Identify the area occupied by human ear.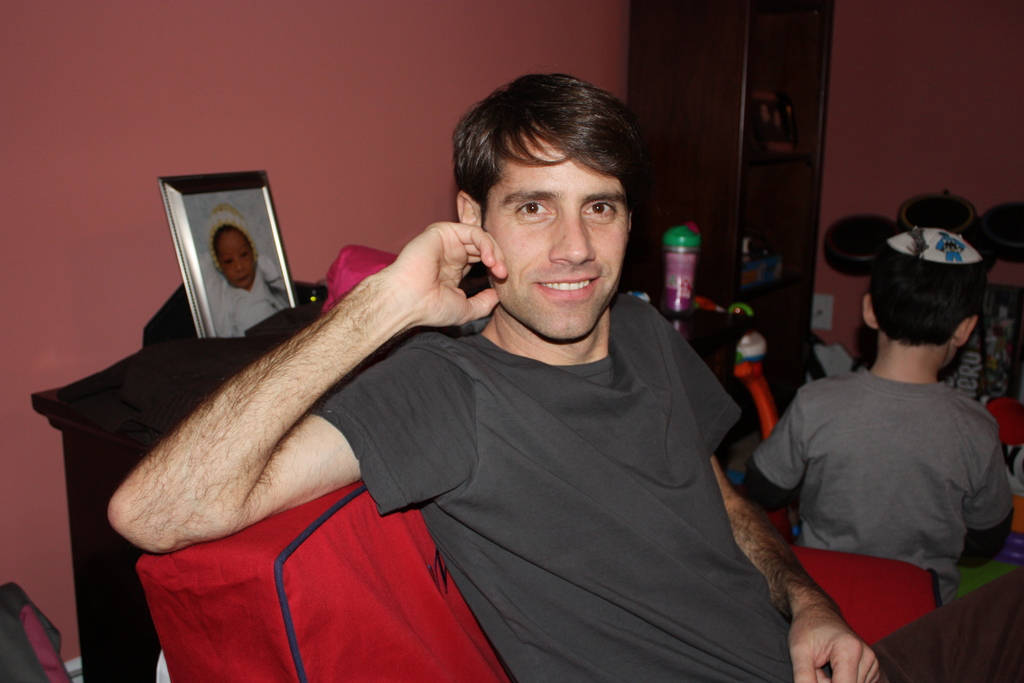
Area: 458,190,482,230.
